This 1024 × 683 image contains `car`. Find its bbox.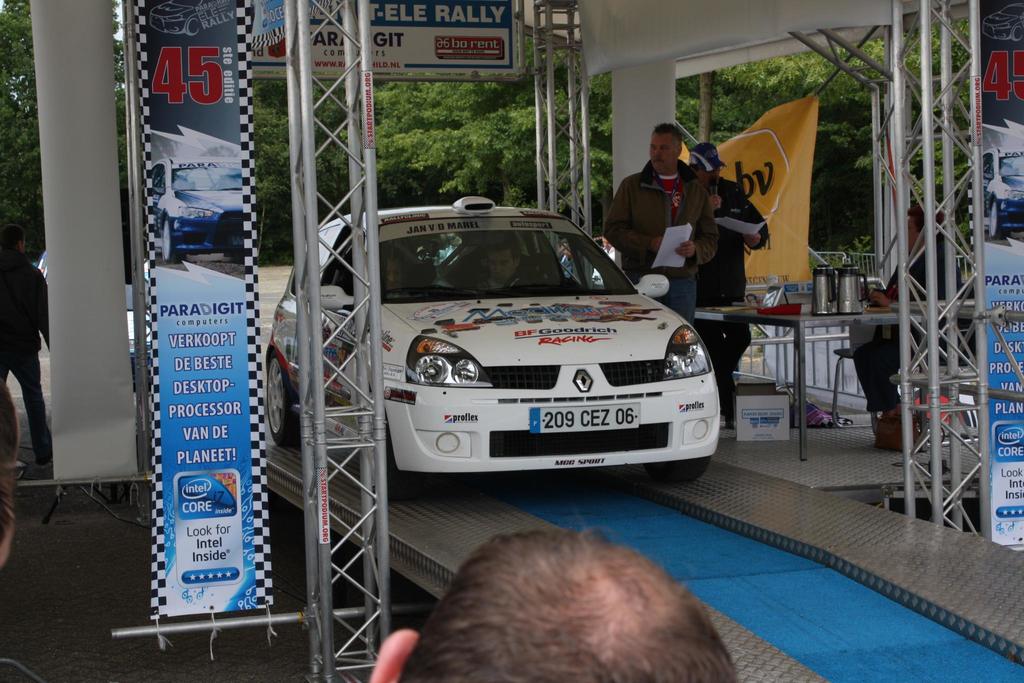
bbox(980, 139, 1023, 238).
